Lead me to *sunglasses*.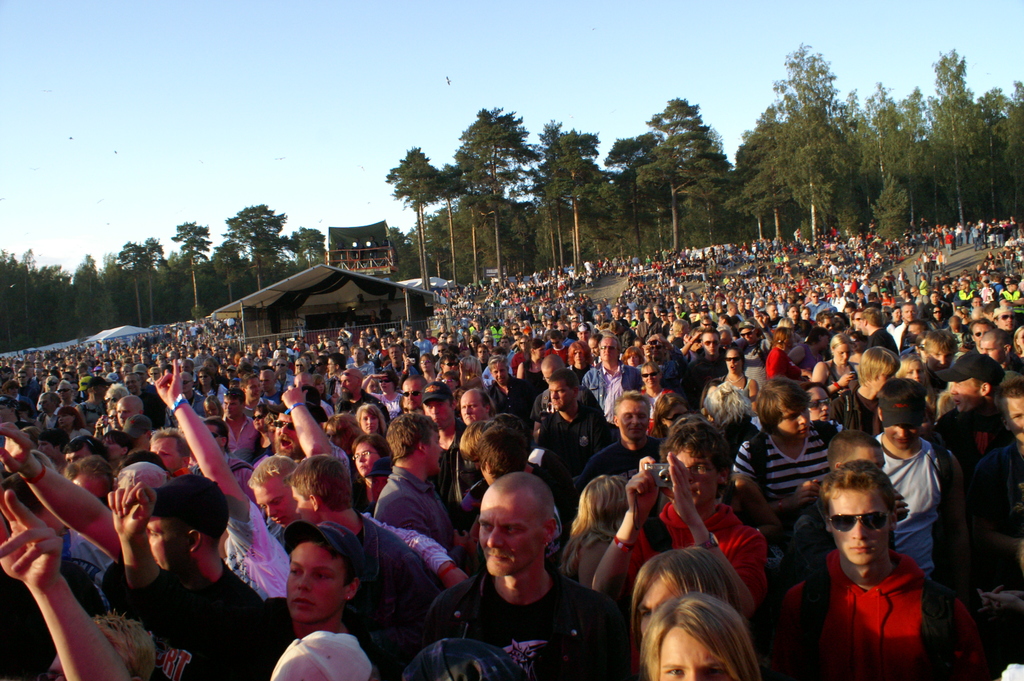
Lead to box(467, 338, 478, 345).
